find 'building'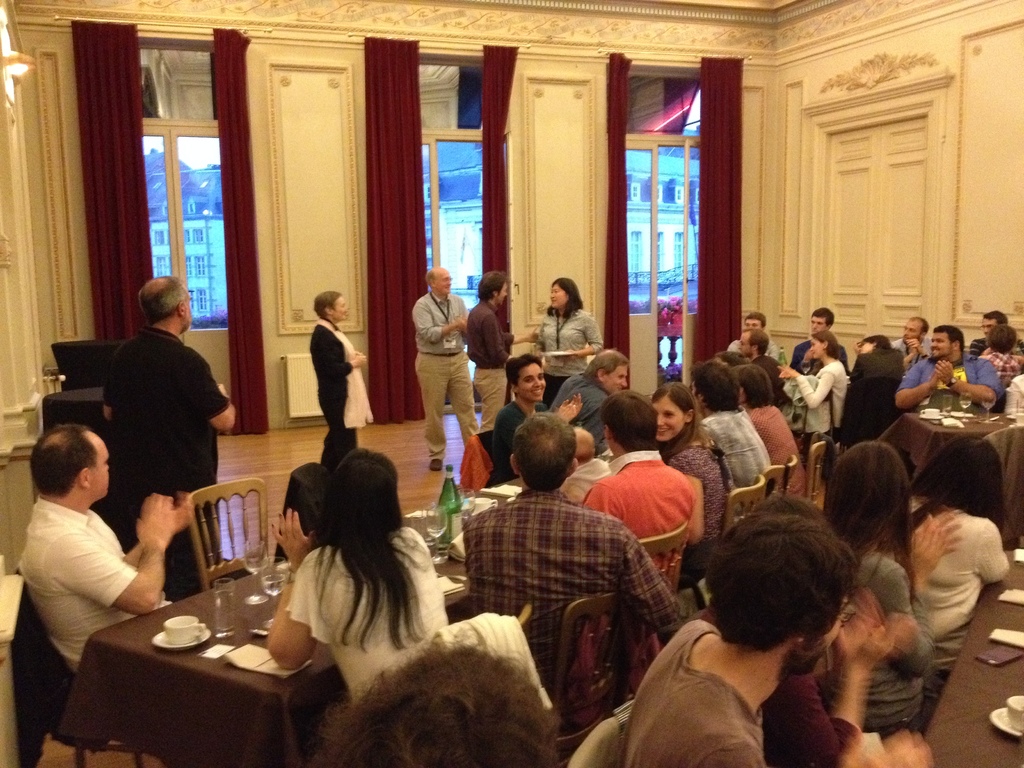
Rect(427, 149, 702, 289)
